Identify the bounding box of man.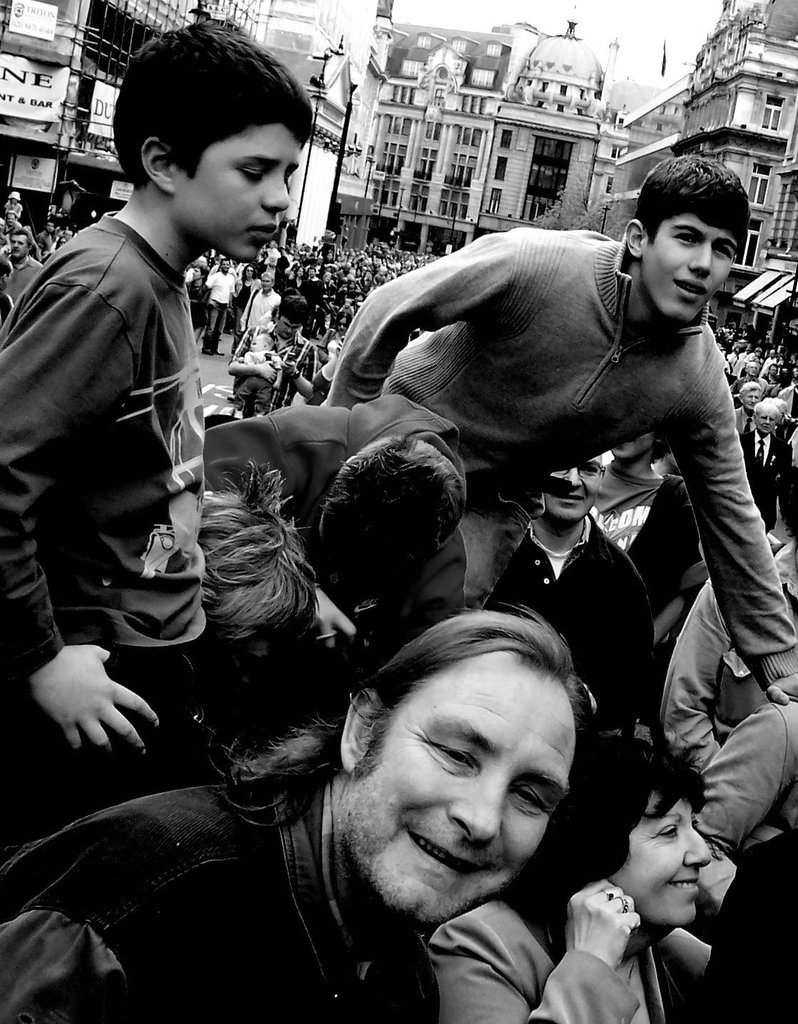
locate(0, 233, 40, 296).
